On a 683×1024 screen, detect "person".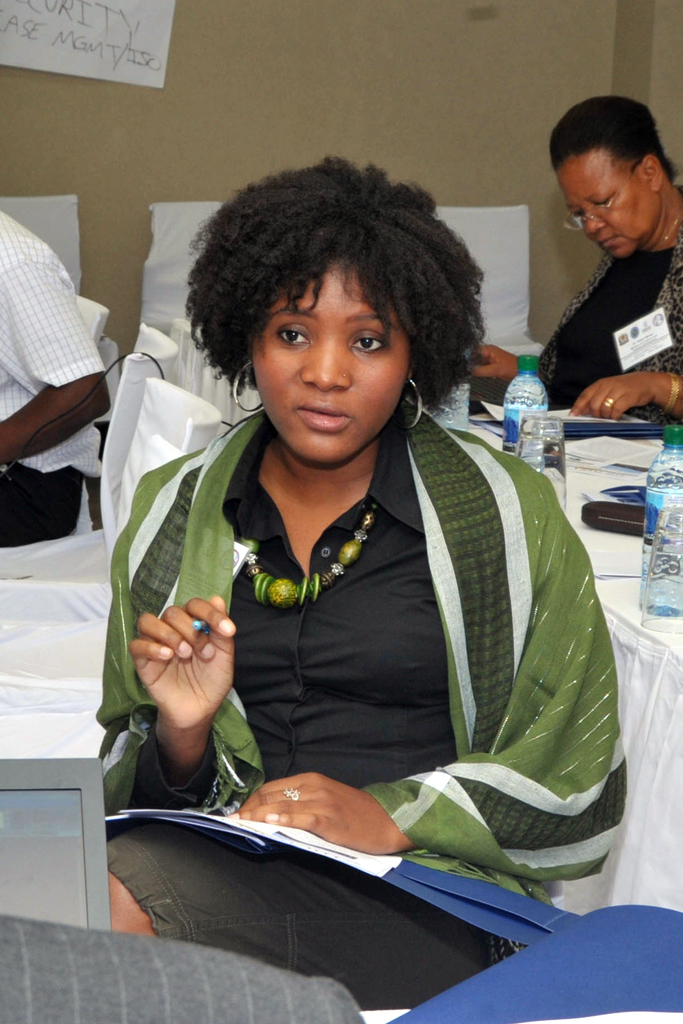
bbox=[0, 208, 112, 551].
